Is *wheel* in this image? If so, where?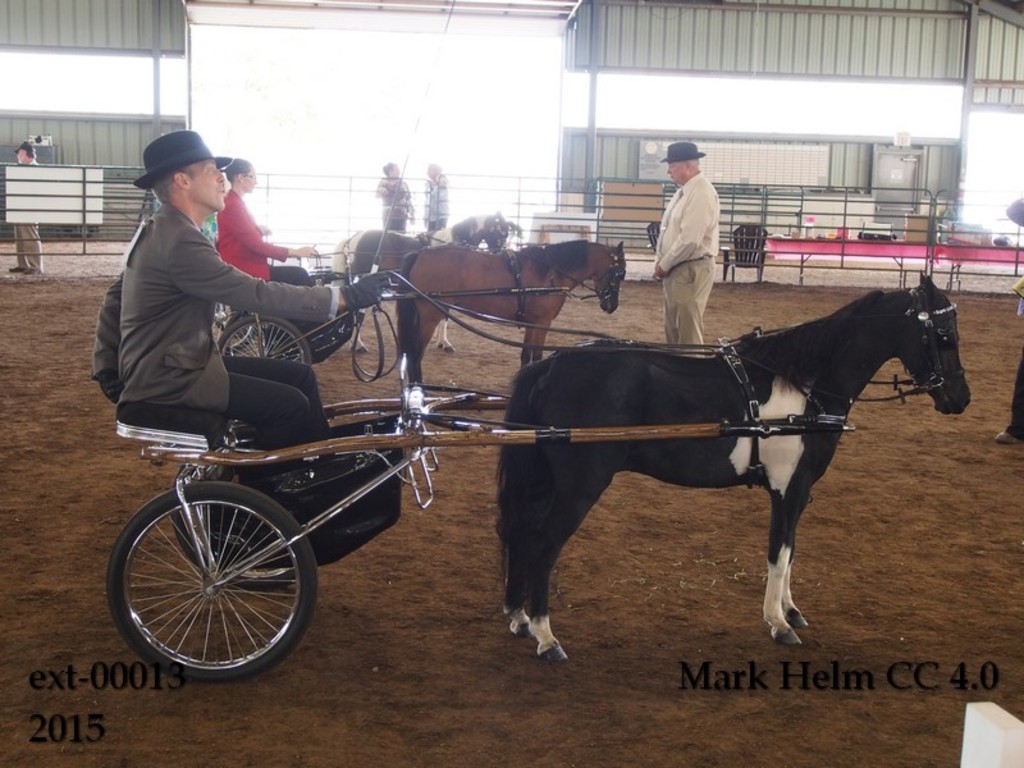
Yes, at pyautogui.locateOnScreen(106, 480, 329, 682).
